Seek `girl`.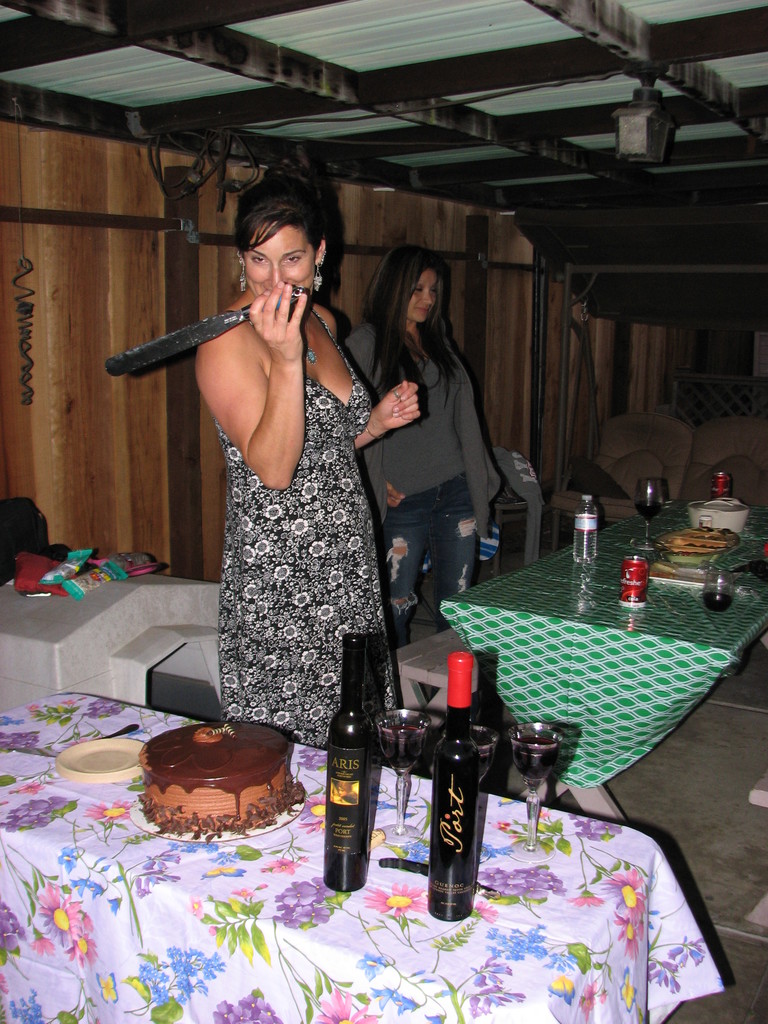
351:248:499:646.
